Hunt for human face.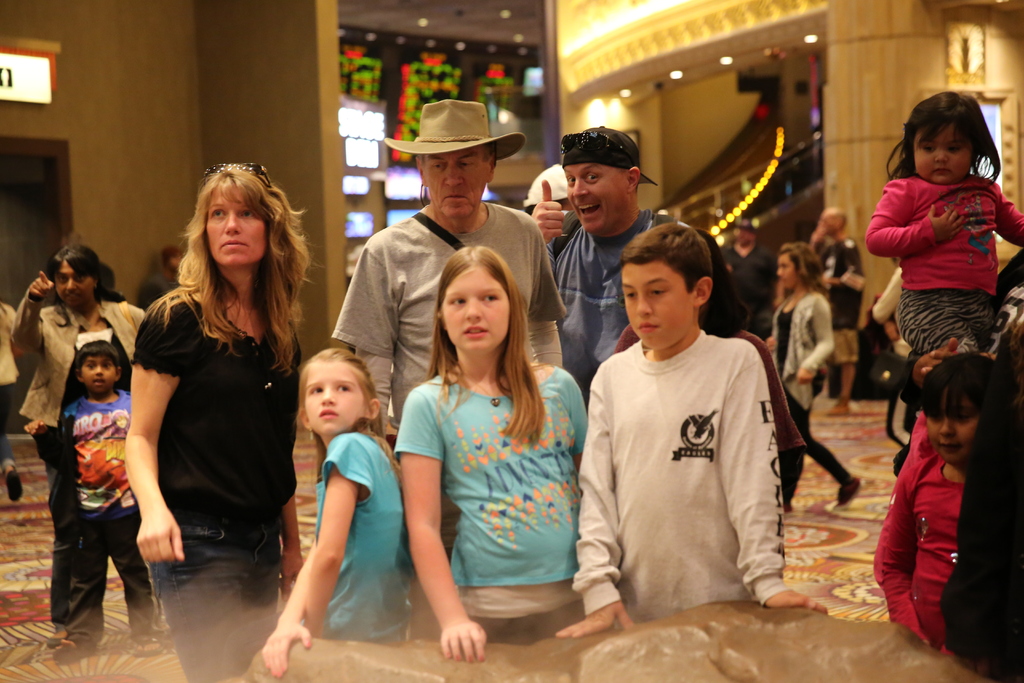
Hunted down at x1=919, y1=402, x2=978, y2=458.
